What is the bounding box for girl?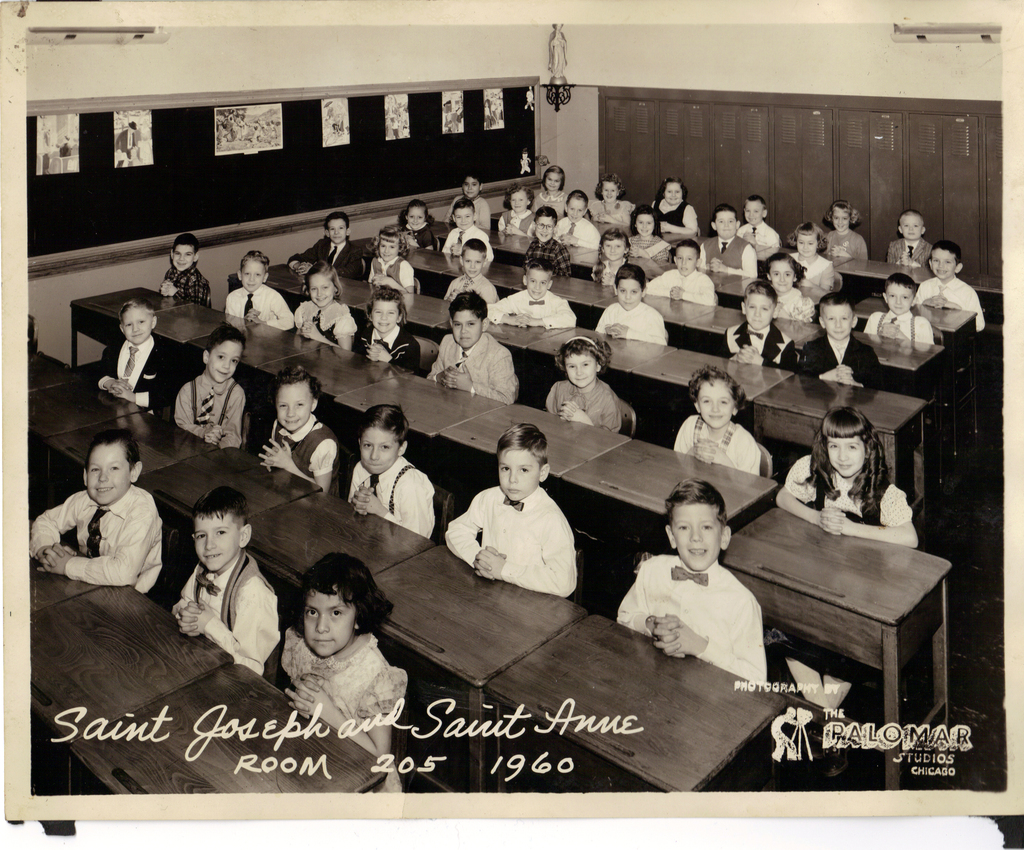
l=557, t=191, r=598, b=247.
